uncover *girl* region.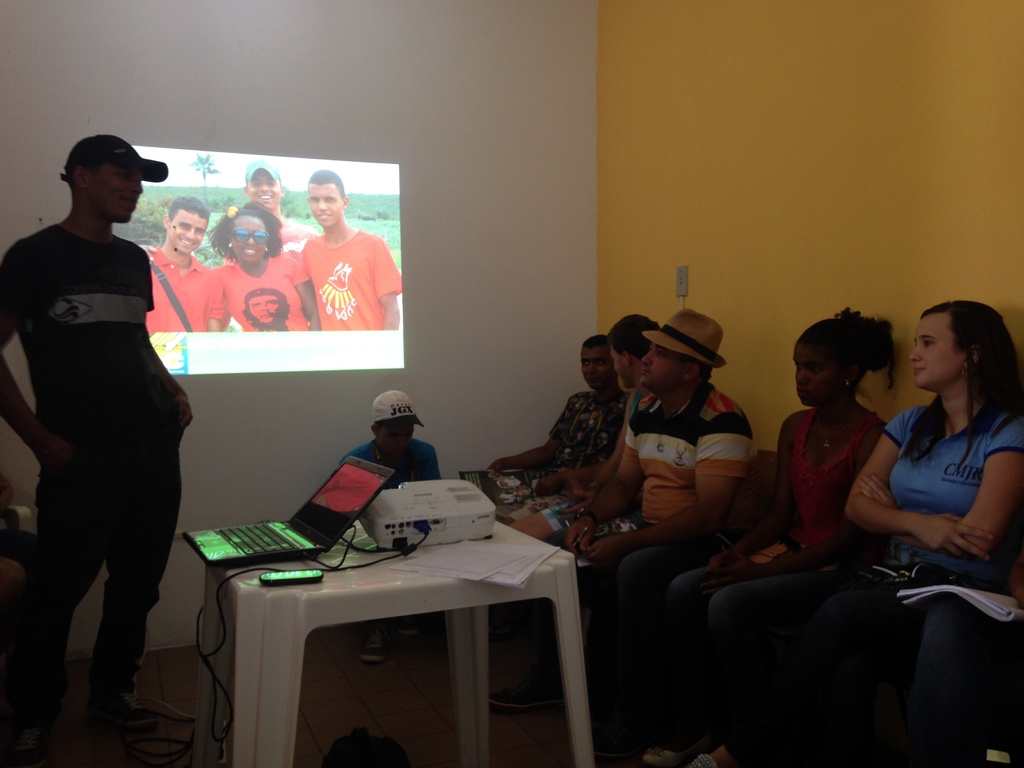
Uncovered: l=617, t=303, r=895, b=767.
